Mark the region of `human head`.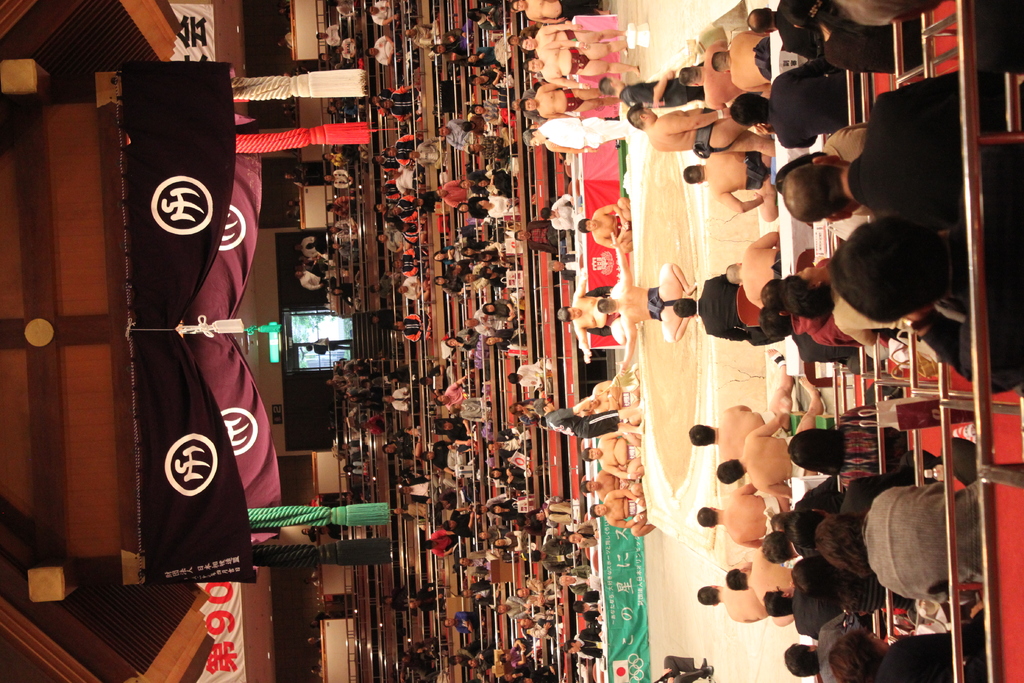
Region: 323, 152, 332, 159.
